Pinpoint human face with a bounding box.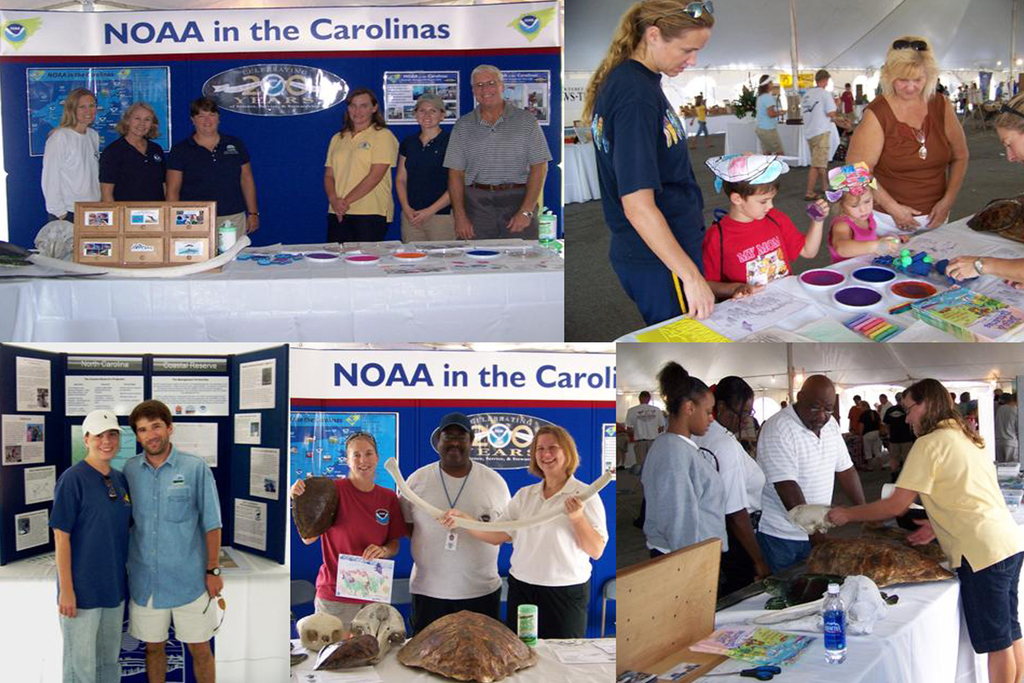
[694,394,714,436].
